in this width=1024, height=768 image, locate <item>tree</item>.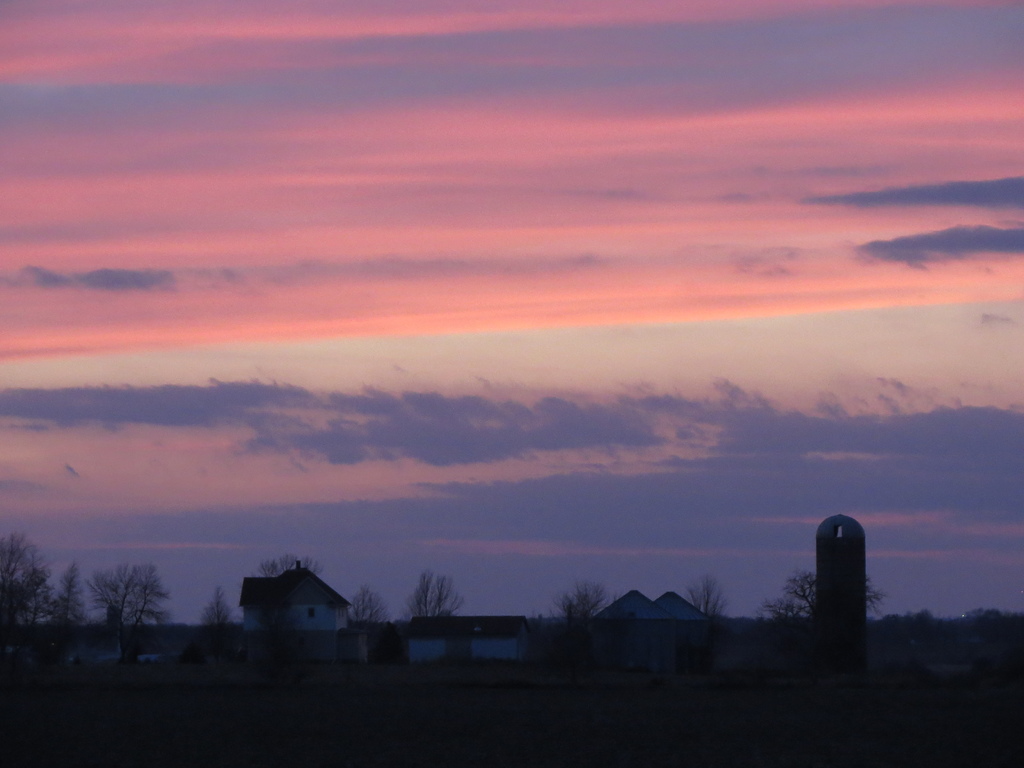
Bounding box: [401,568,471,621].
